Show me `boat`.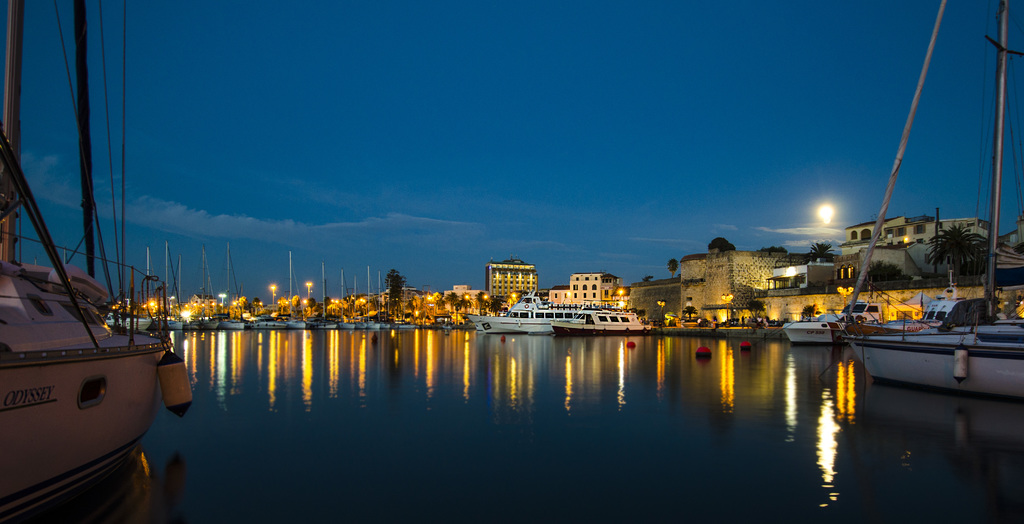
`boat` is here: 548:305:657:336.
